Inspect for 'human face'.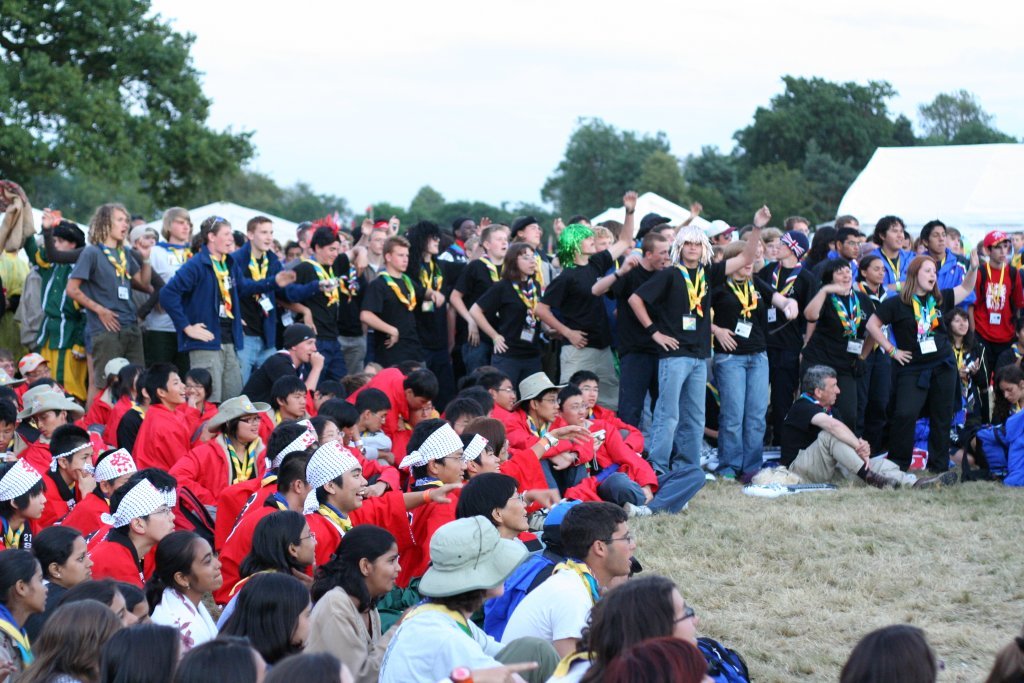
Inspection: [x1=322, y1=419, x2=342, y2=441].
